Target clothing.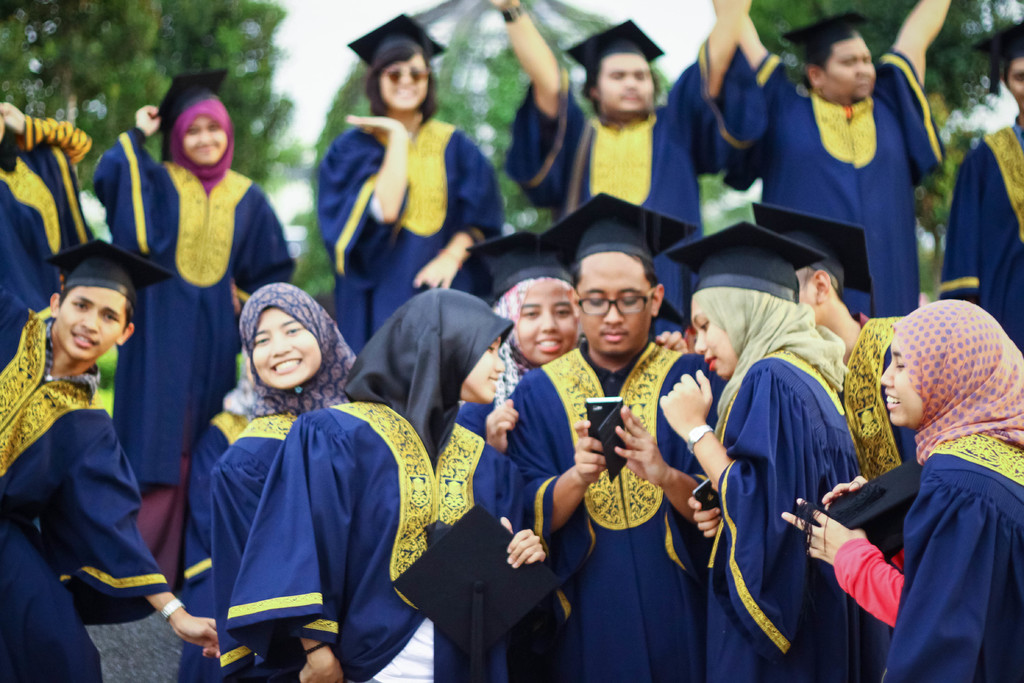
Target region: [left=727, top=52, right=945, bottom=316].
